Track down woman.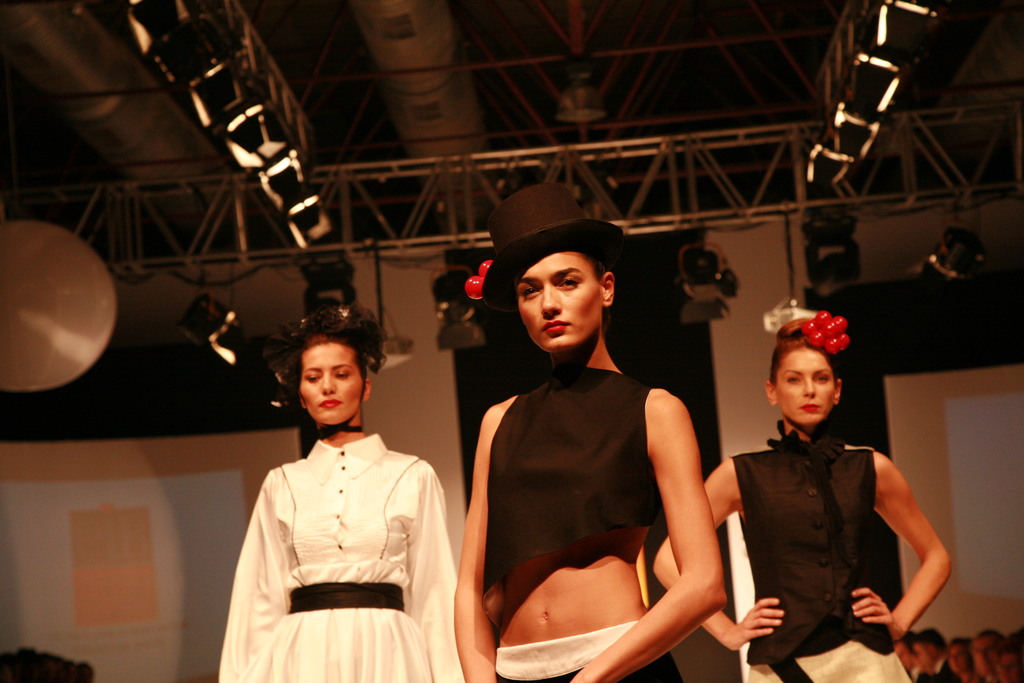
Tracked to 653/316/950/682.
